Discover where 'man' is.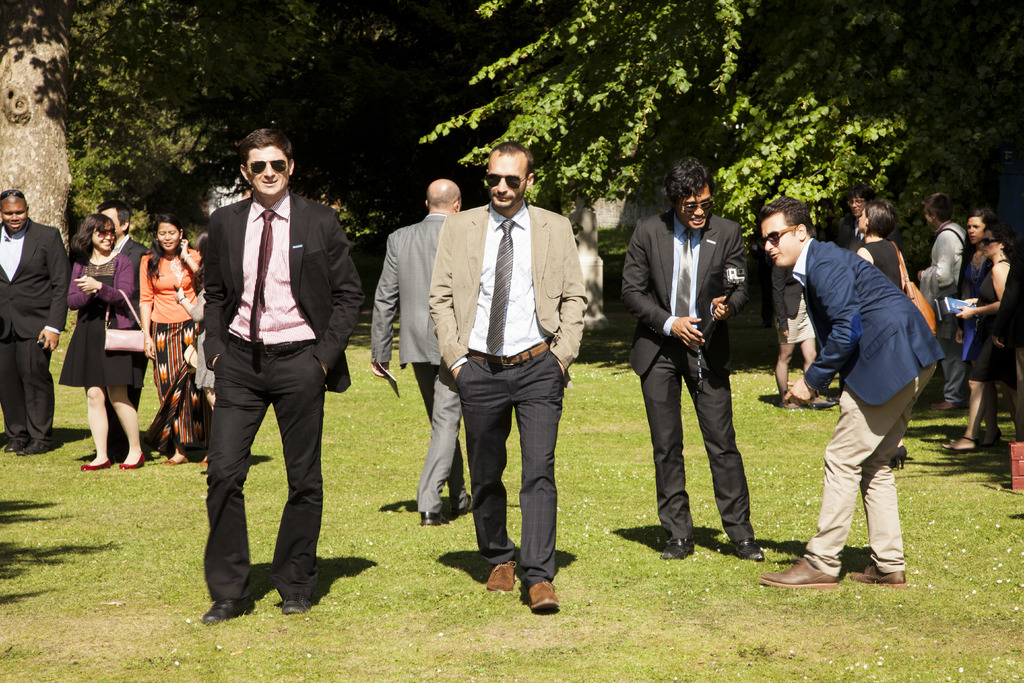
Discovered at 368:181:462:524.
